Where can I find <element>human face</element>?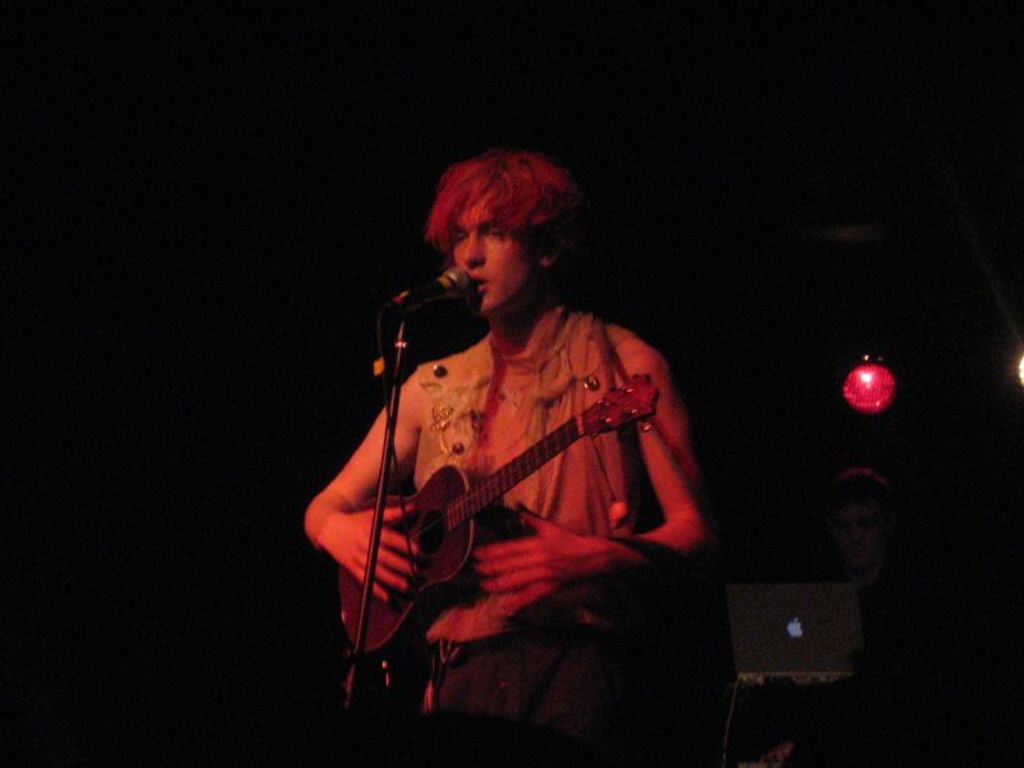
You can find it at x1=449 y1=193 x2=532 y2=320.
